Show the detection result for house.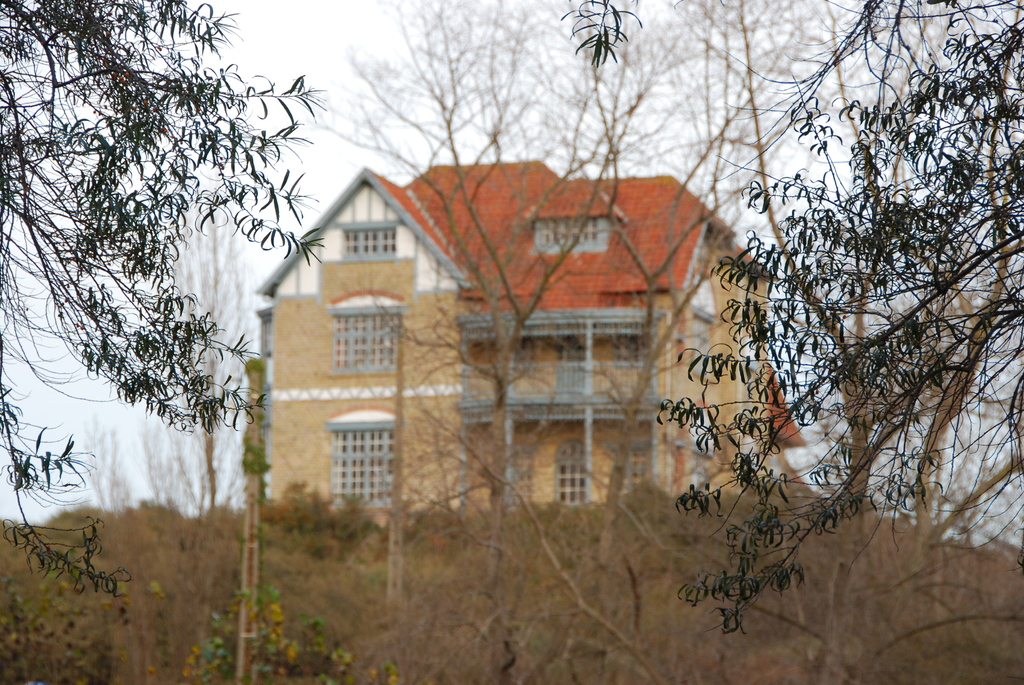
[246,130,751,544].
